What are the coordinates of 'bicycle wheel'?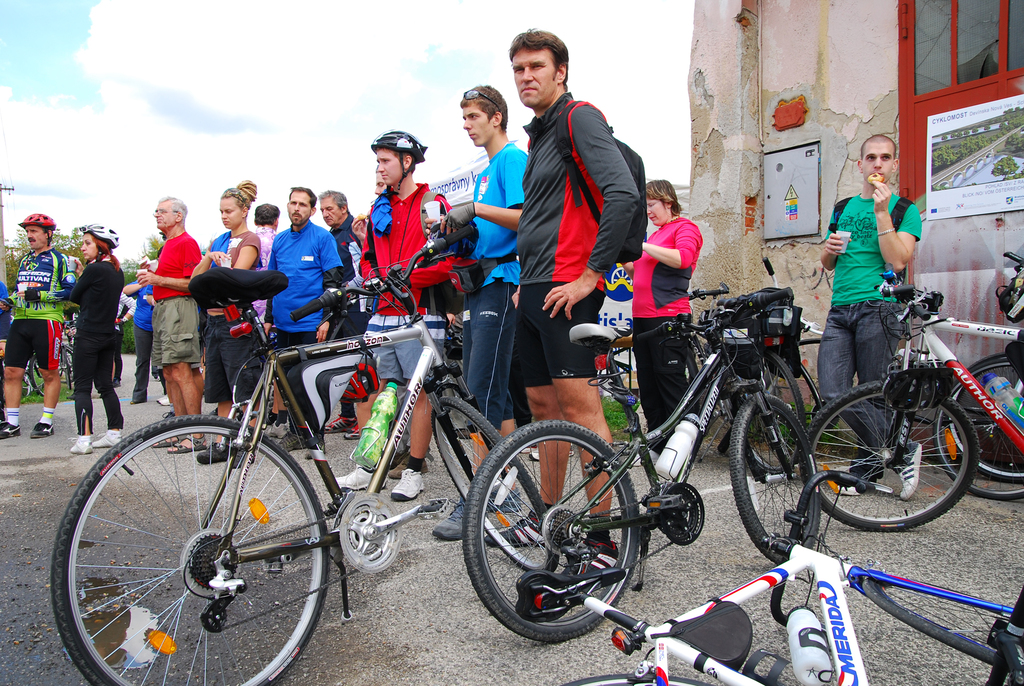
{"x1": 733, "y1": 351, "x2": 801, "y2": 477}.
